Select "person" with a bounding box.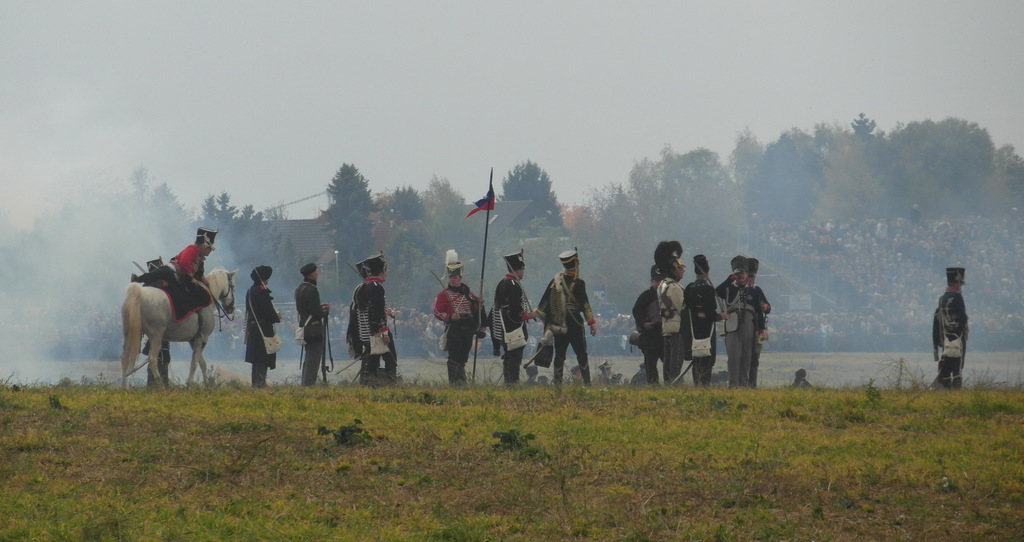
detection(433, 252, 485, 386).
